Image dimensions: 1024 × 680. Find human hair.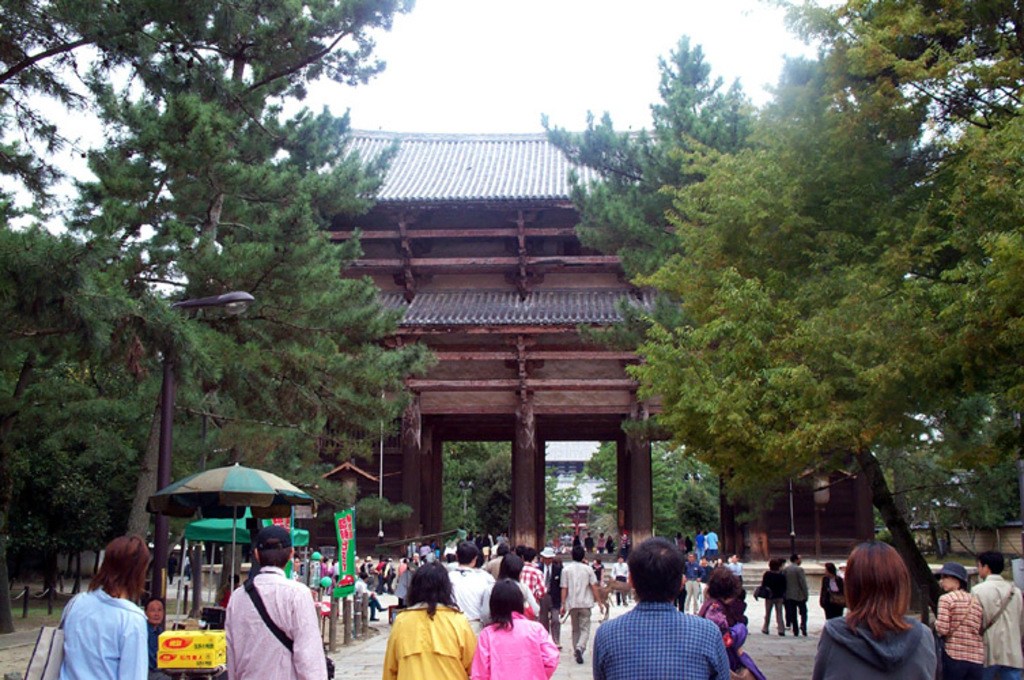
[left=979, top=551, right=1008, bottom=573].
